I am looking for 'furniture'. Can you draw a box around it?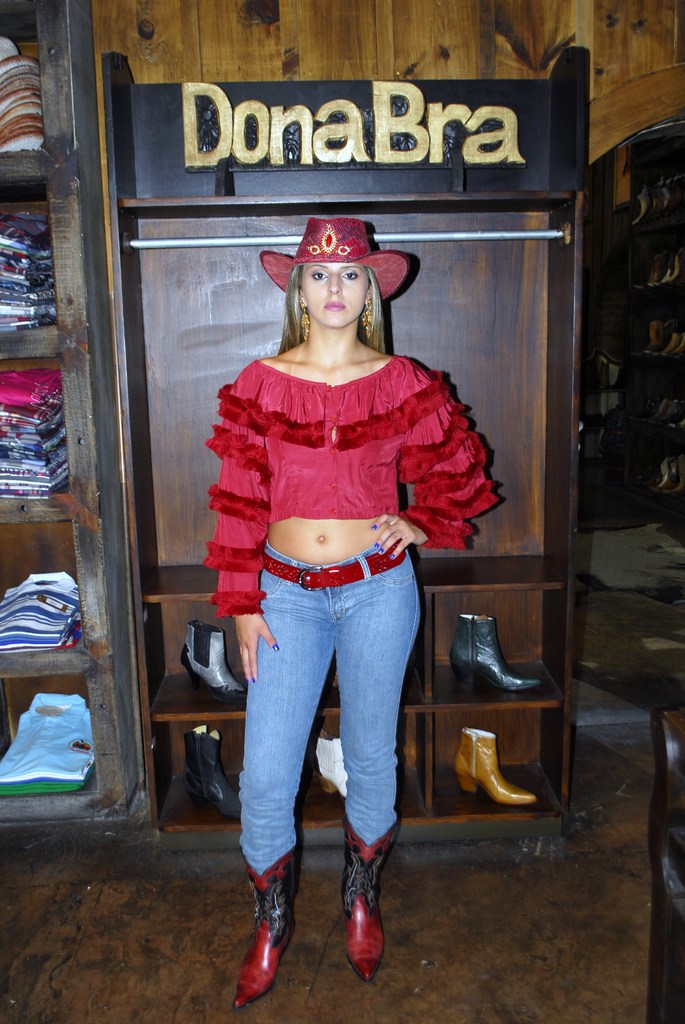
Sure, the bounding box is x1=91, y1=52, x2=588, y2=830.
